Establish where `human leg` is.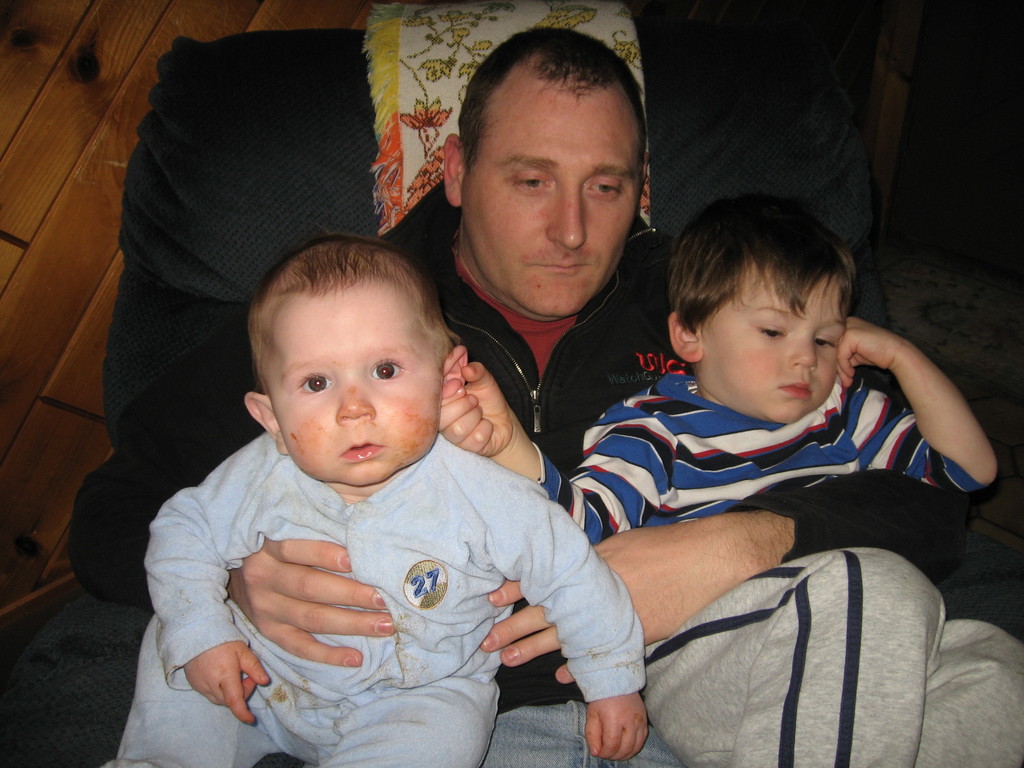
Established at {"left": 314, "top": 680, "right": 490, "bottom": 767}.
